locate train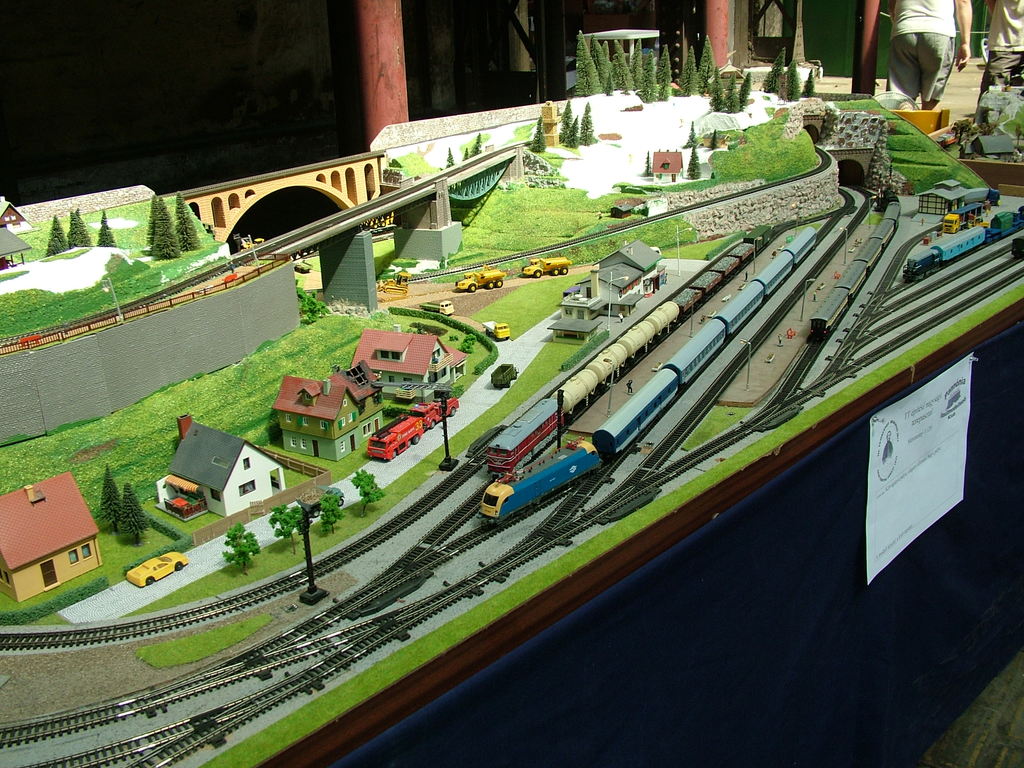
crop(808, 204, 900, 341)
